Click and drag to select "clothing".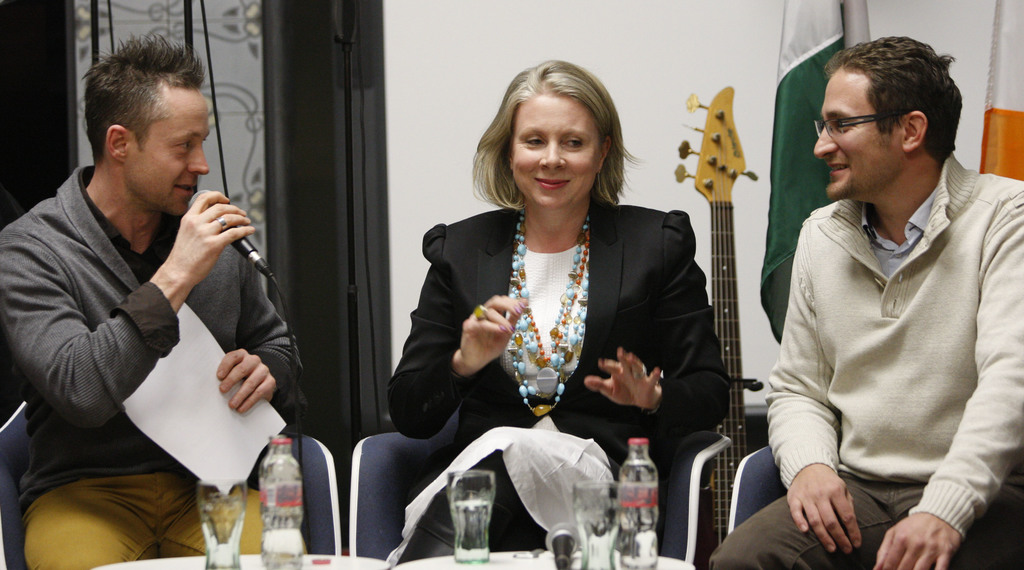
Selection: BBox(387, 209, 729, 564).
